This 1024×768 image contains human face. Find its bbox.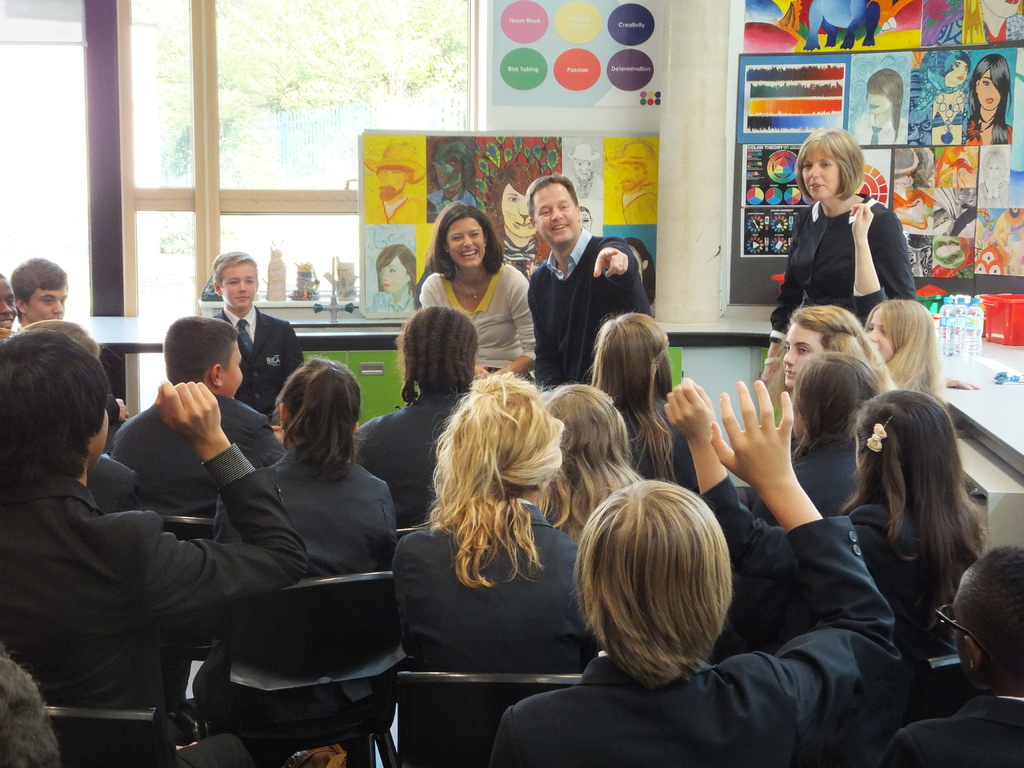
<region>221, 339, 246, 399</region>.
